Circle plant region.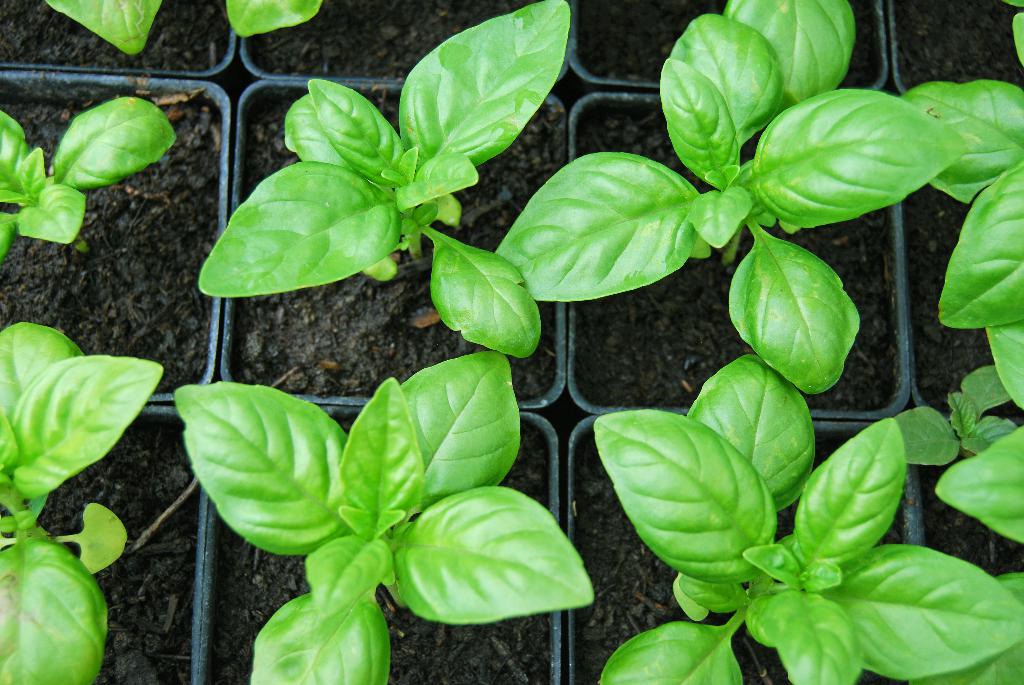
Region: detection(900, 0, 1023, 684).
